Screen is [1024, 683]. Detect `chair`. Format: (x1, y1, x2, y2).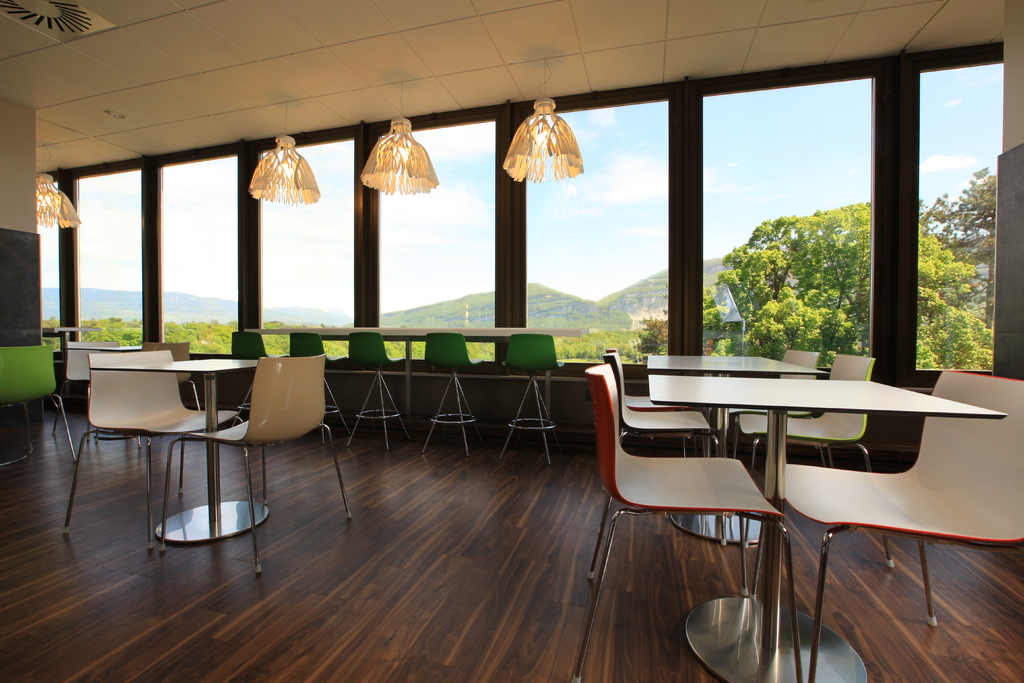
(422, 333, 488, 462).
